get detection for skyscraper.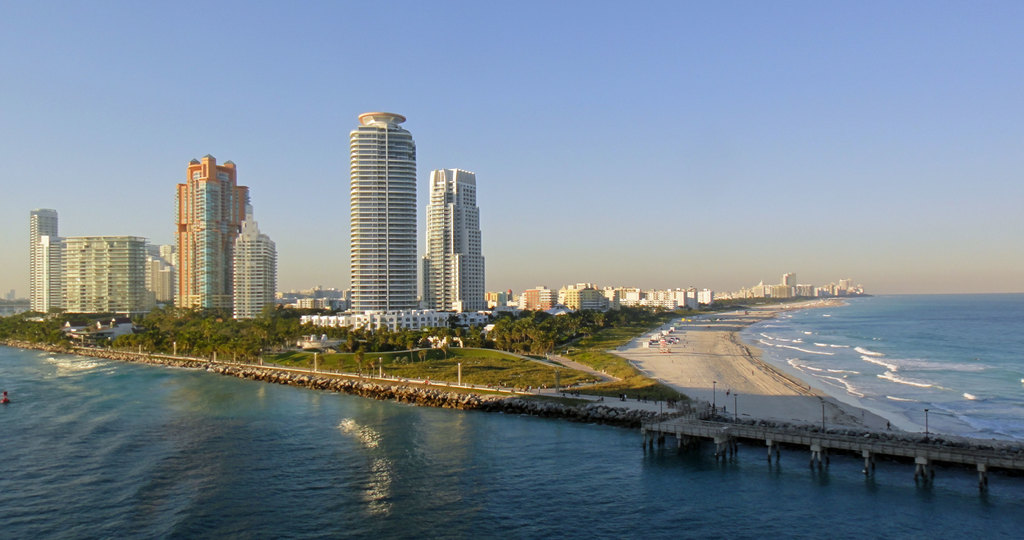
Detection: {"left": 27, "top": 211, "right": 63, "bottom": 323}.
